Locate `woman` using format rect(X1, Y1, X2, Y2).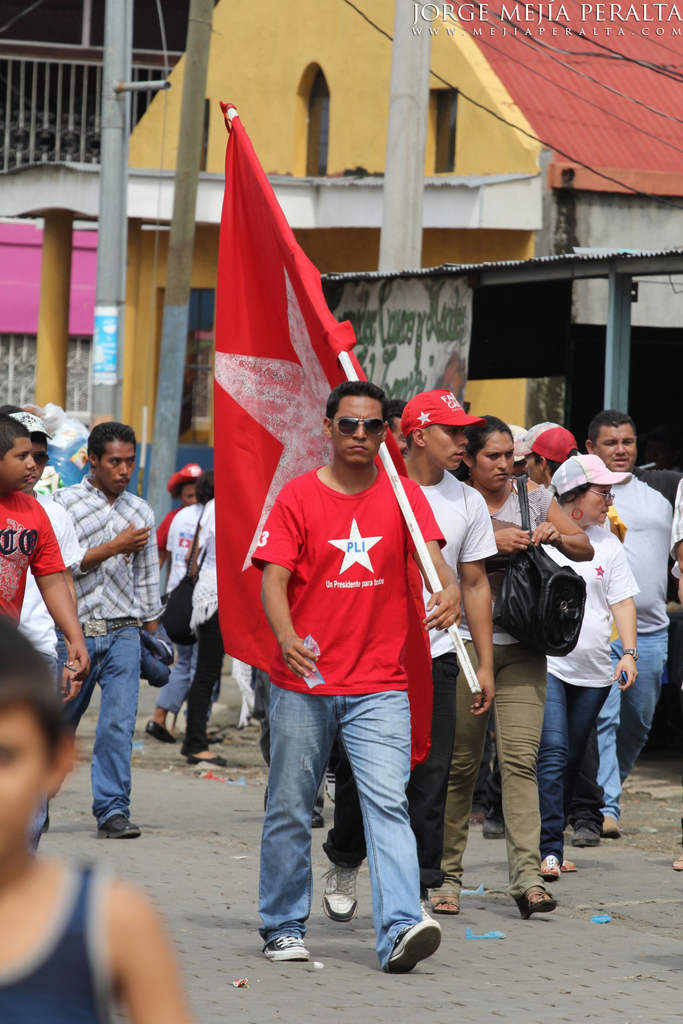
rect(521, 444, 641, 885).
